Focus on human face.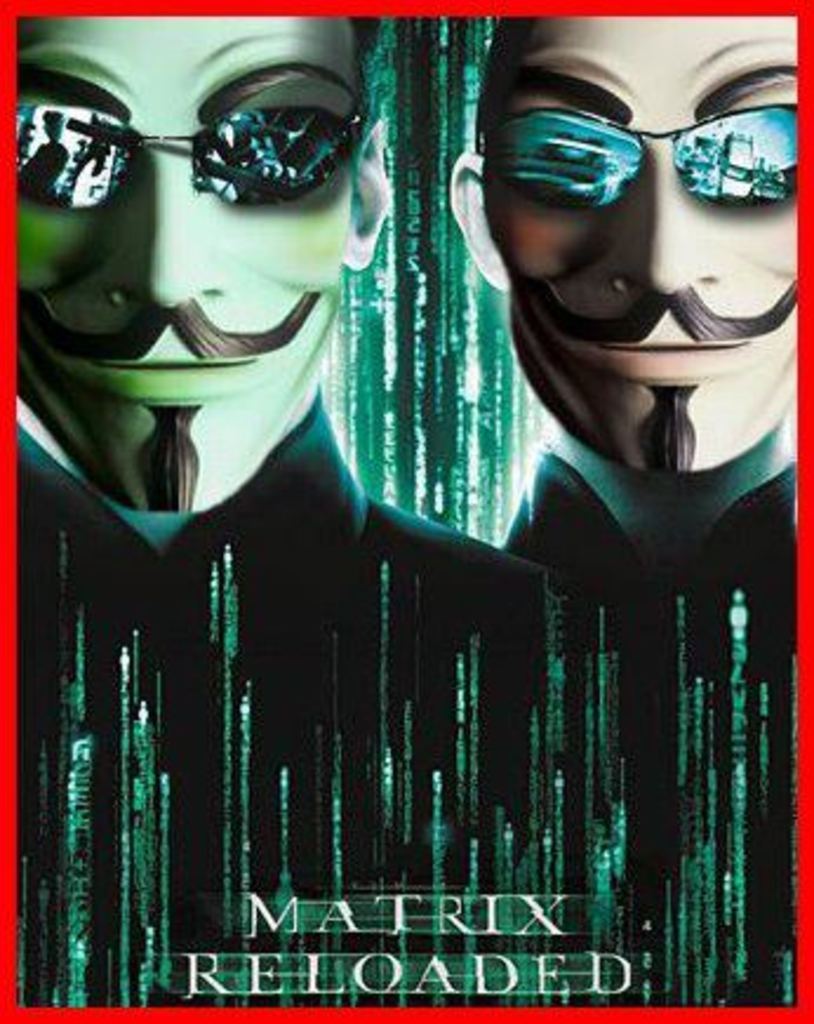
Focused at pyautogui.locateOnScreen(473, 0, 805, 483).
